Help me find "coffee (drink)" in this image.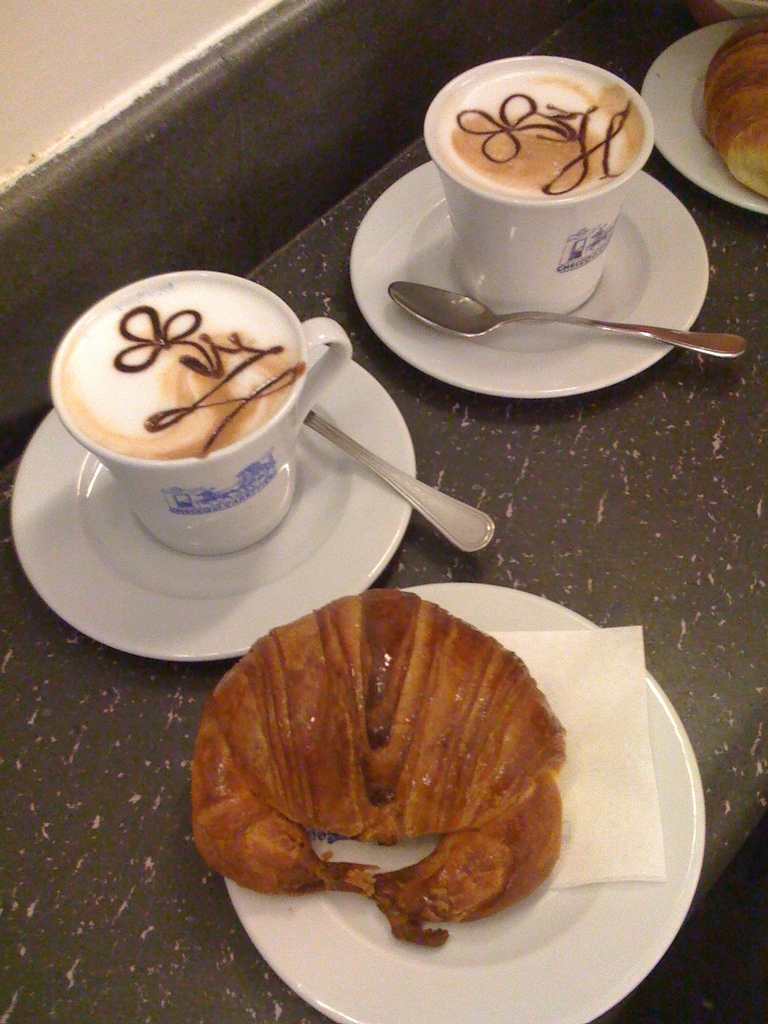
Found it: {"left": 438, "top": 66, "right": 641, "bottom": 192}.
